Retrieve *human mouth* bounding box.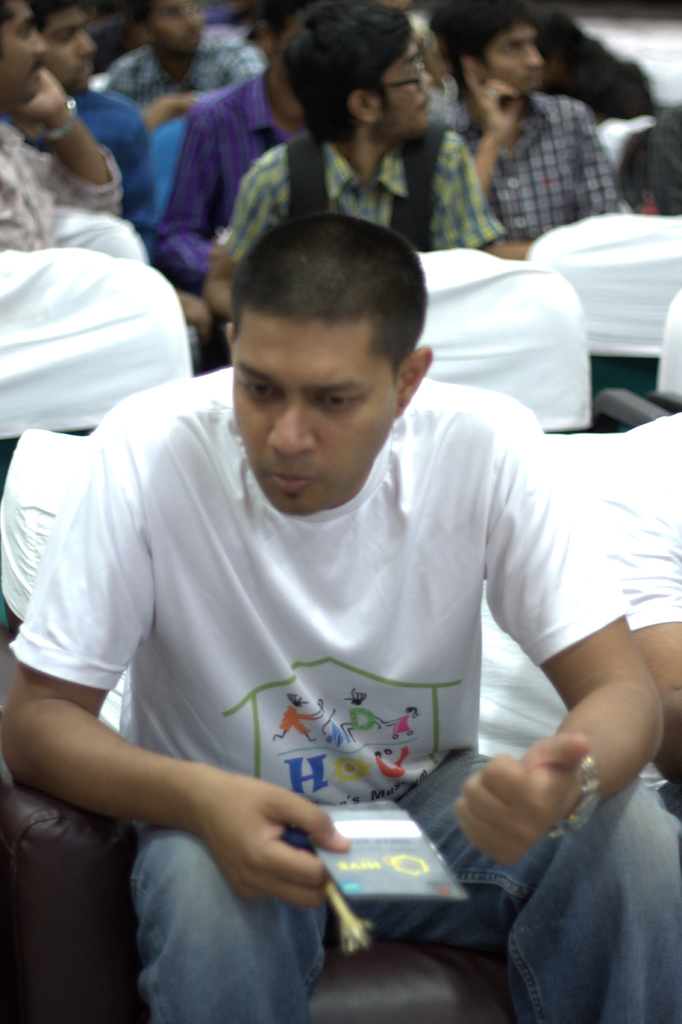
Bounding box: bbox=(263, 460, 317, 495).
